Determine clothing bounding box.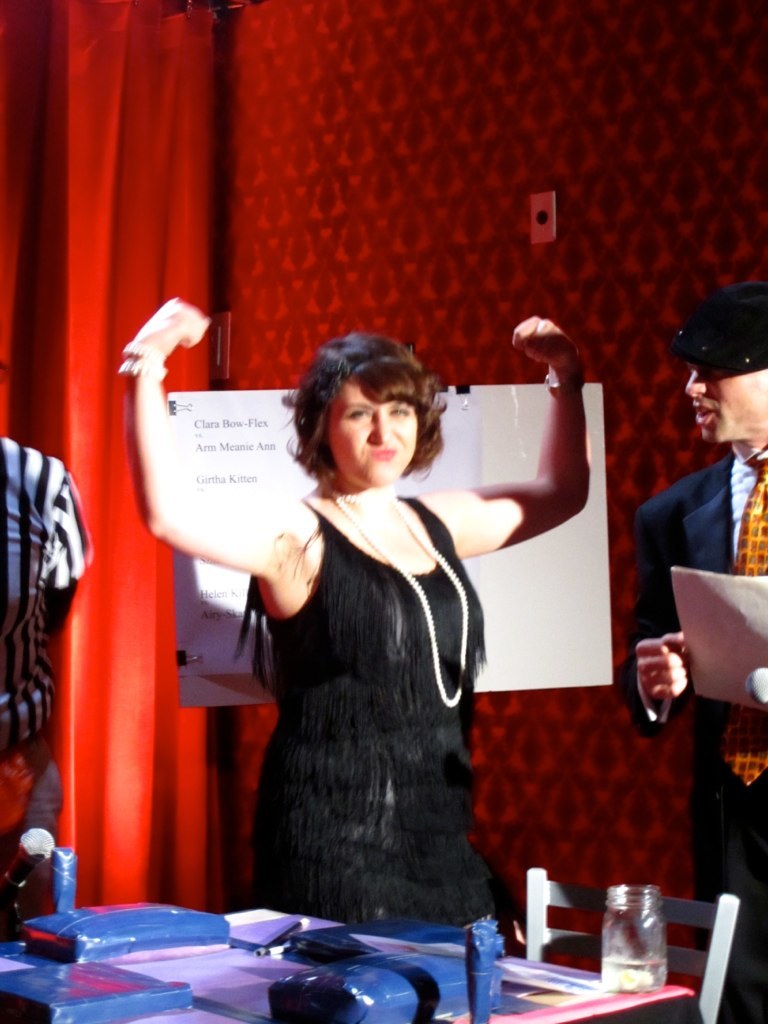
Determined: left=602, top=458, right=767, bottom=1023.
